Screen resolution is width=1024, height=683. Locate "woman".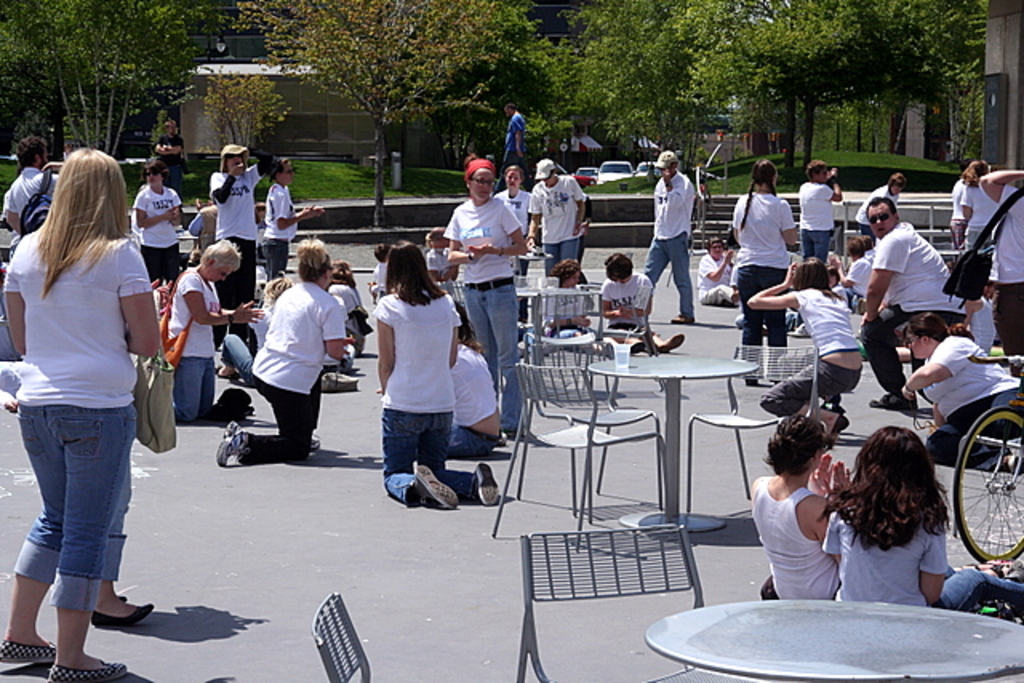
BBox(750, 413, 854, 603).
